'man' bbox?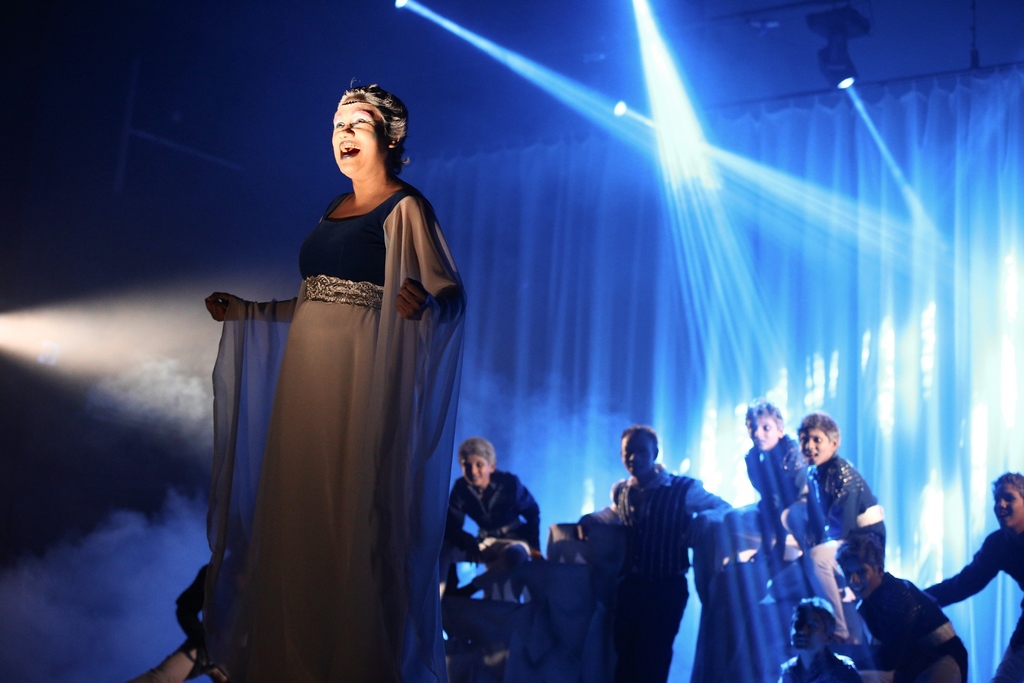
bbox(609, 427, 736, 682)
